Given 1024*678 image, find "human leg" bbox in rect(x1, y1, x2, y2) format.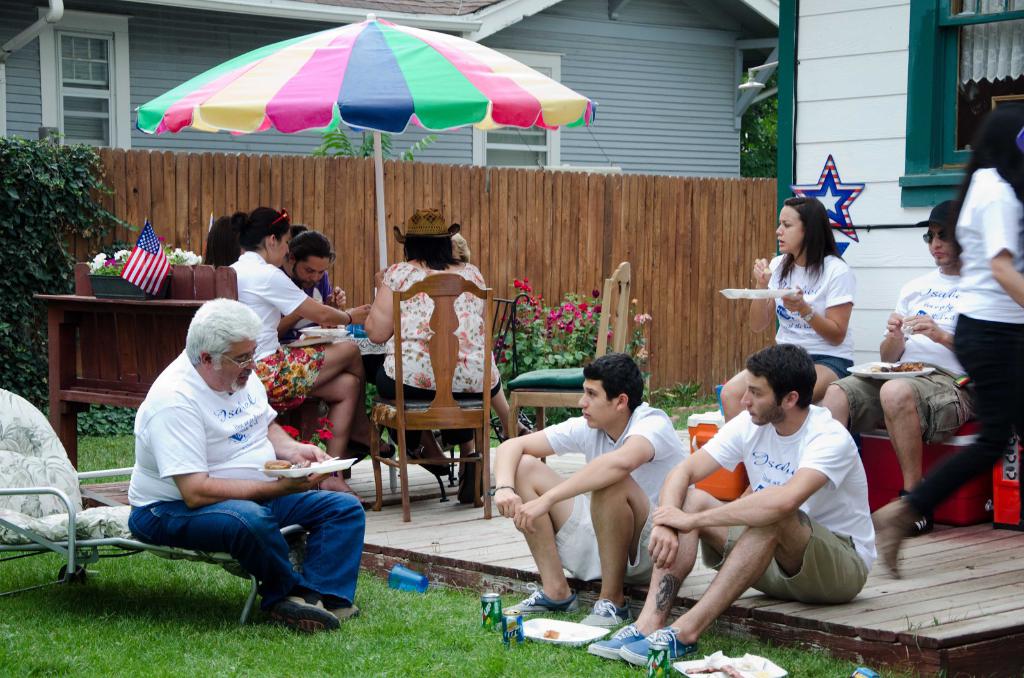
rect(831, 372, 868, 430).
